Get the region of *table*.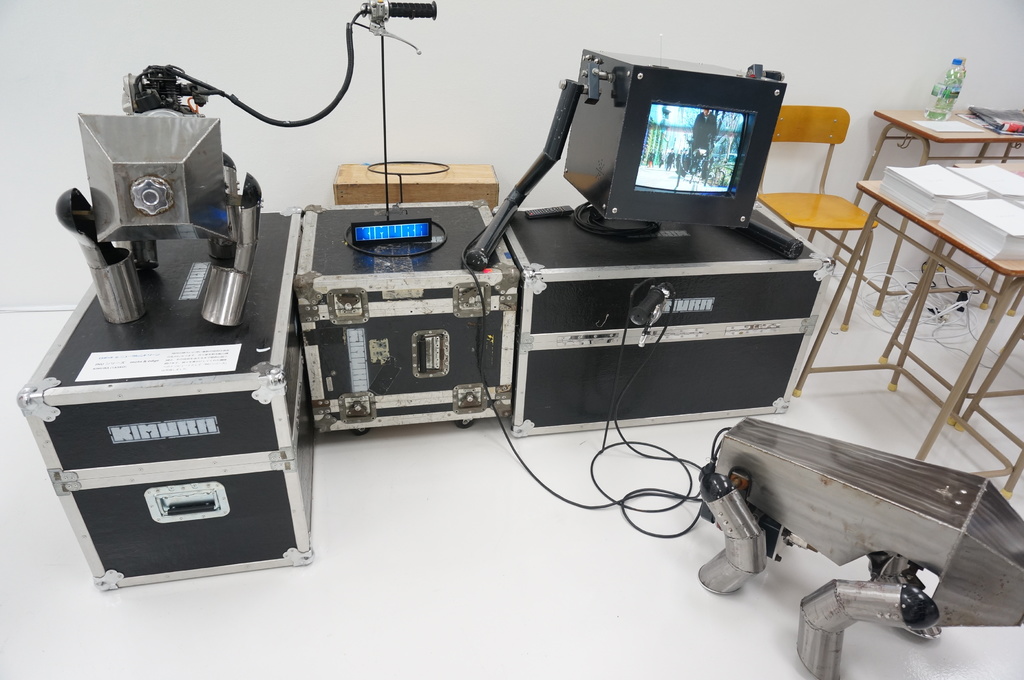
locate(784, 161, 1006, 501).
